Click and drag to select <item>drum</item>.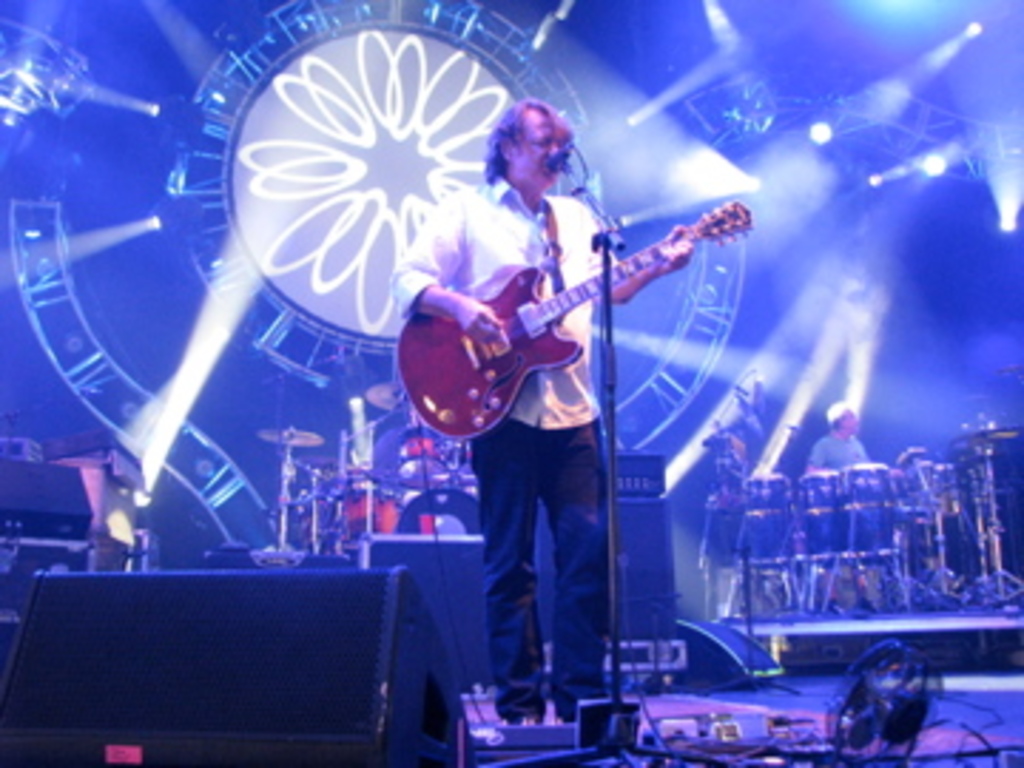
Selection: bbox(393, 481, 484, 543).
